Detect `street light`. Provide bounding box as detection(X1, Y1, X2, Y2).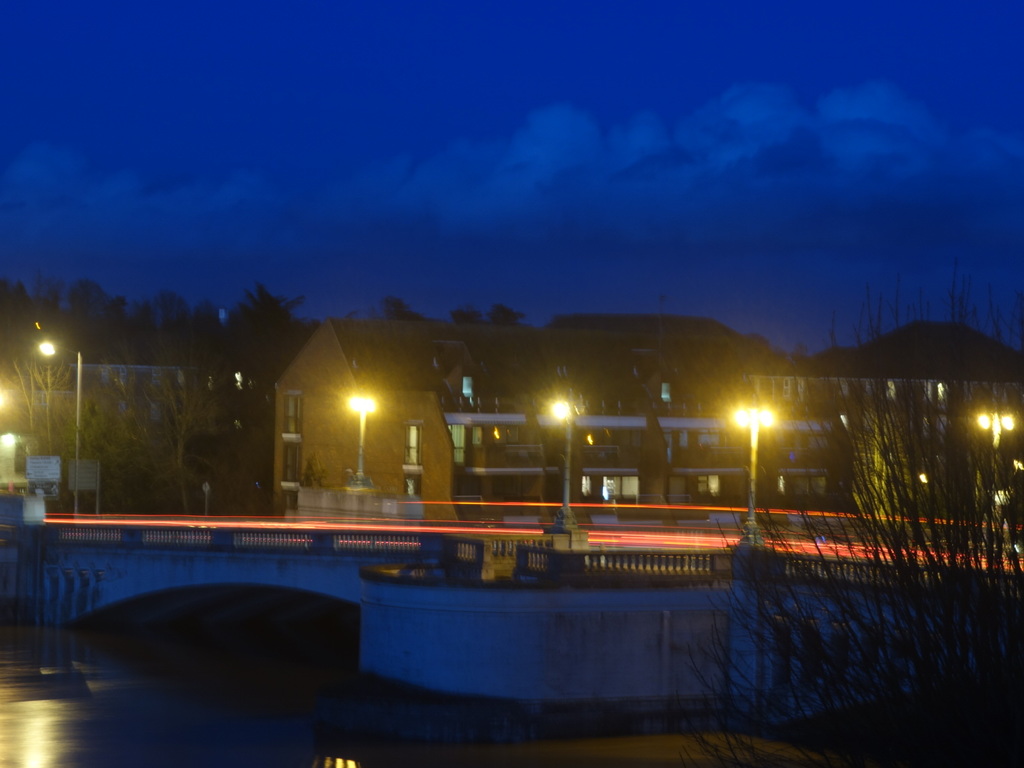
detection(25, 338, 90, 514).
